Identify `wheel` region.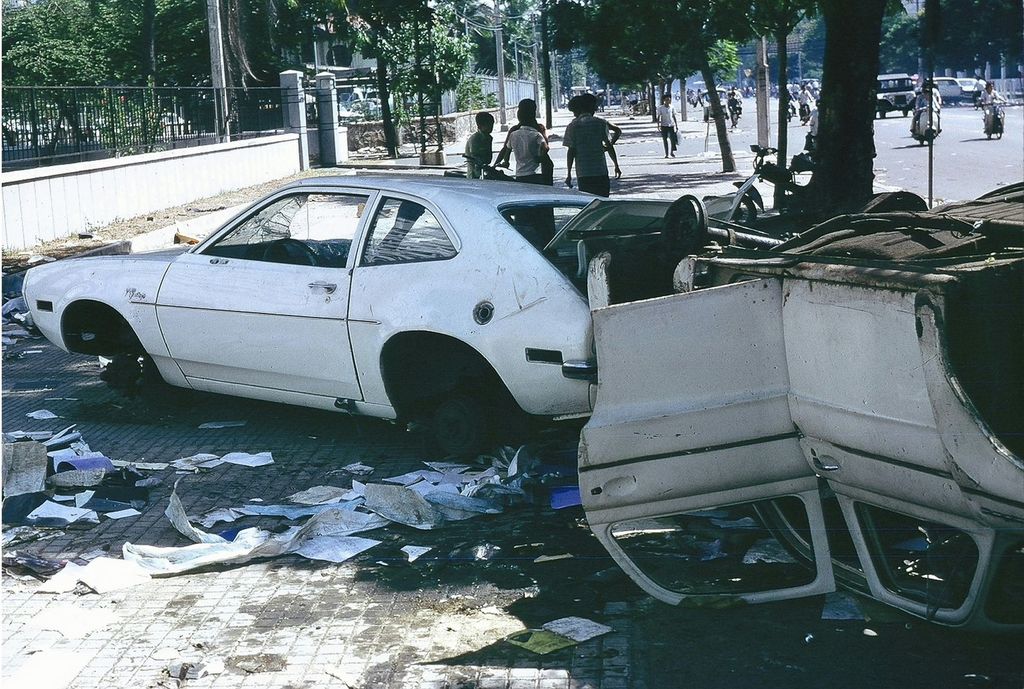
Region: 800, 106, 813, 127.
